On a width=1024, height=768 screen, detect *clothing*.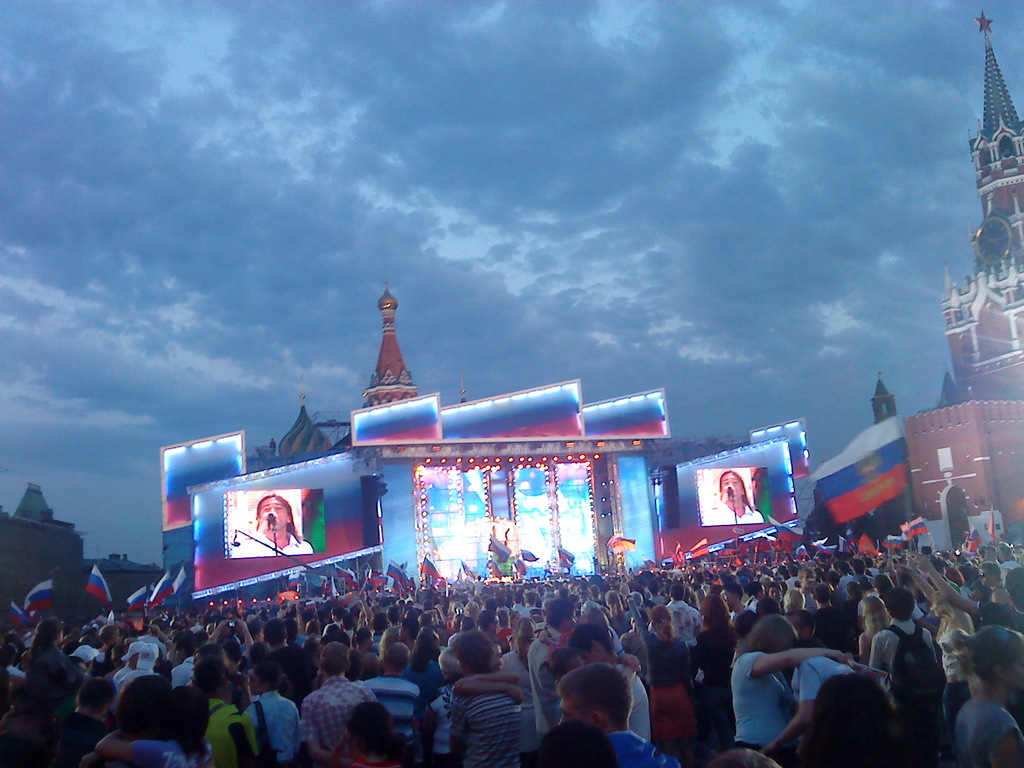
604:723:682:767.
